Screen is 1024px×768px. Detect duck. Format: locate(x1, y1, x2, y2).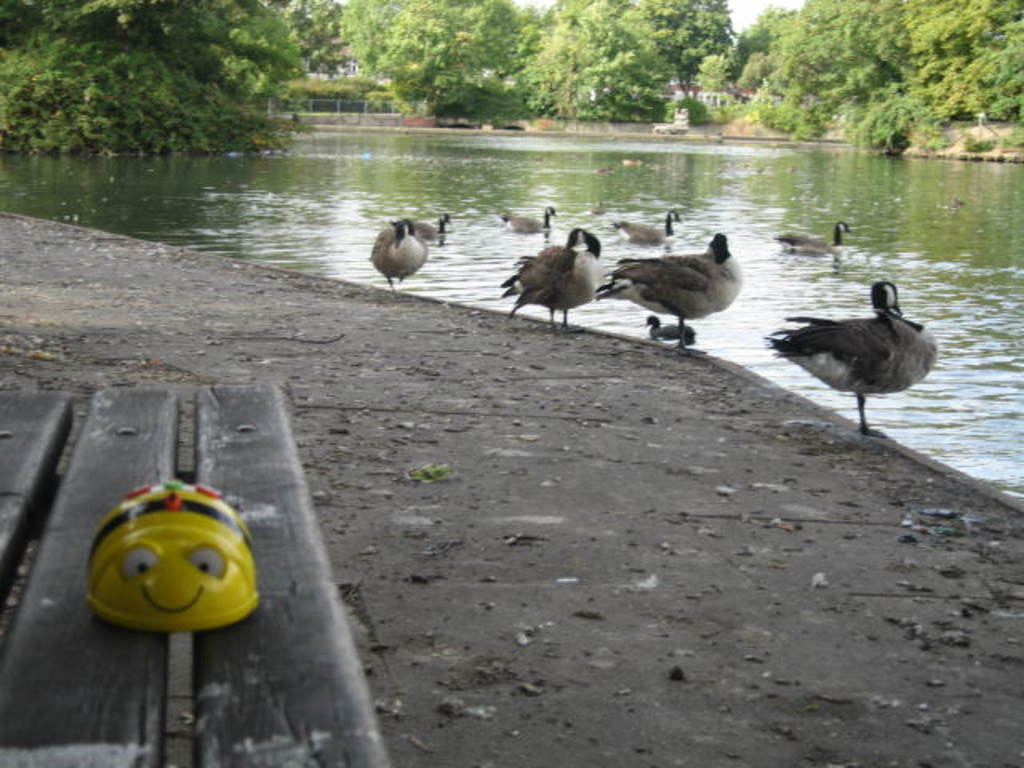
locate(498, 202, 560, 243).
